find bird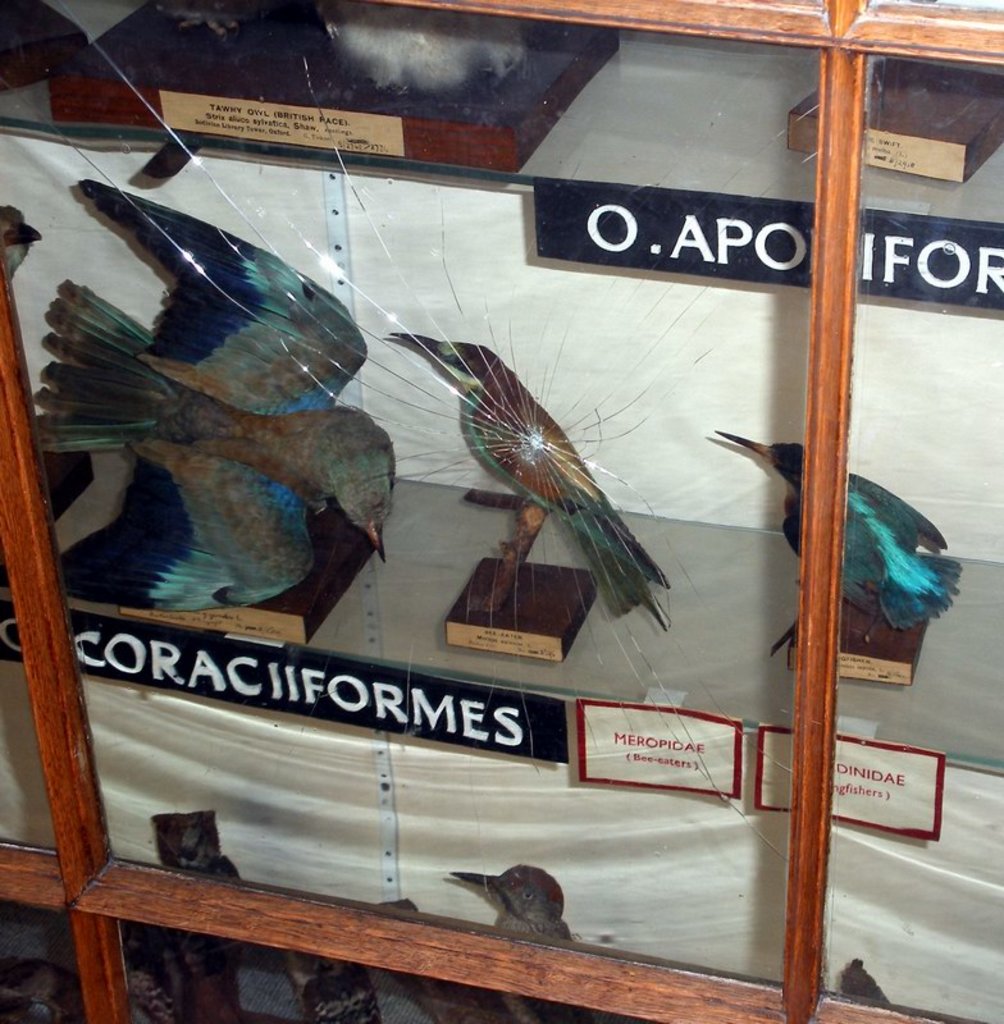
Rect(151, 0, 271, 50)
